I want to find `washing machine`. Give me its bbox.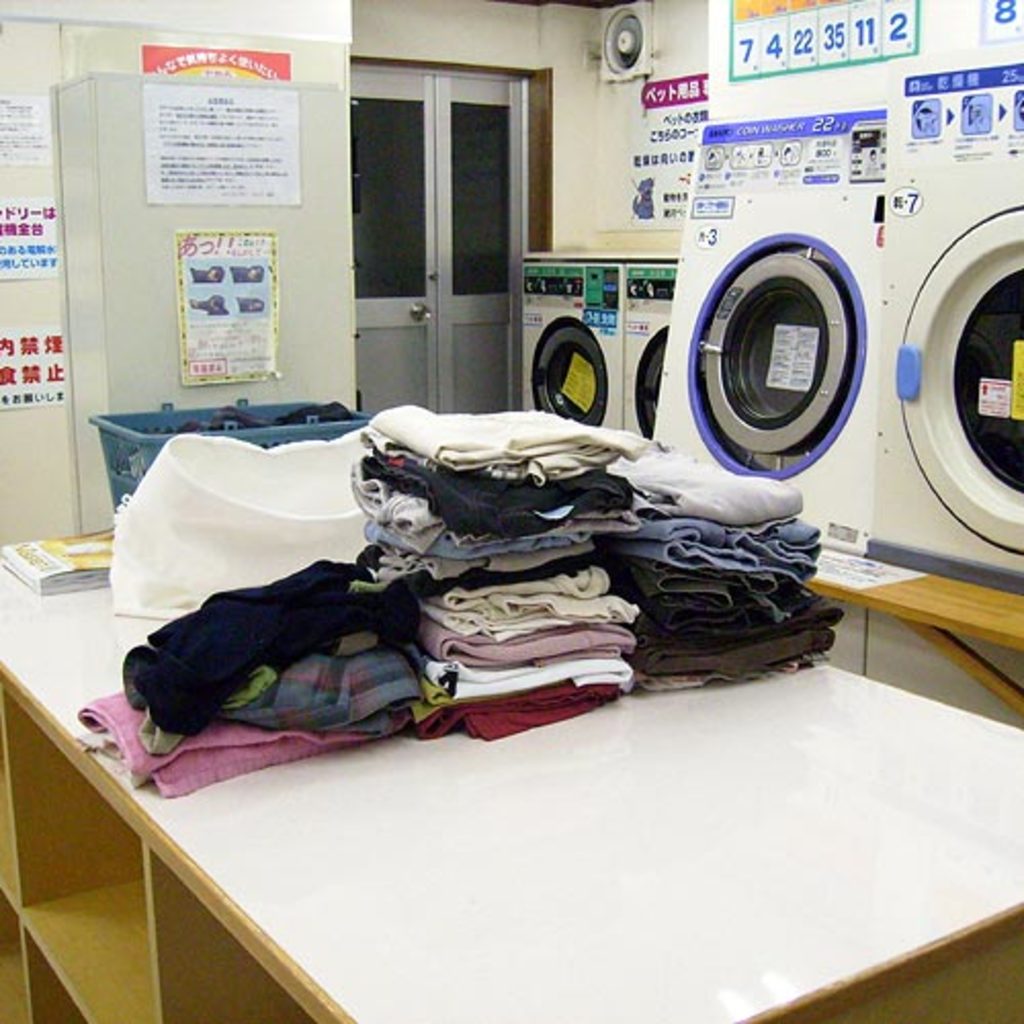
<region>631, 254, 686, 449</region>.
